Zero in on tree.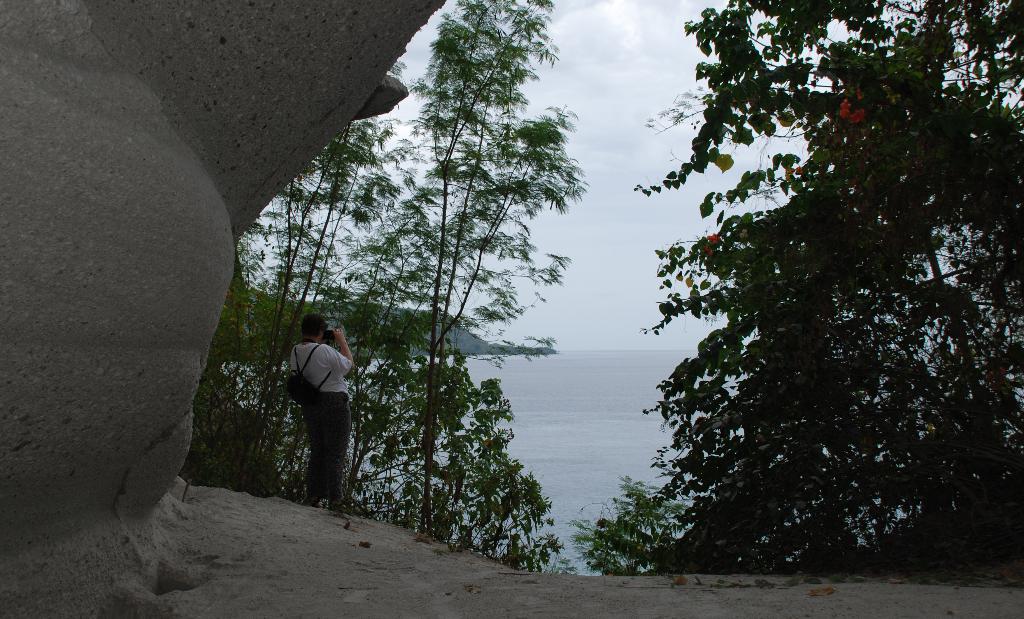
Zeroed in: 189/0/588/583.
